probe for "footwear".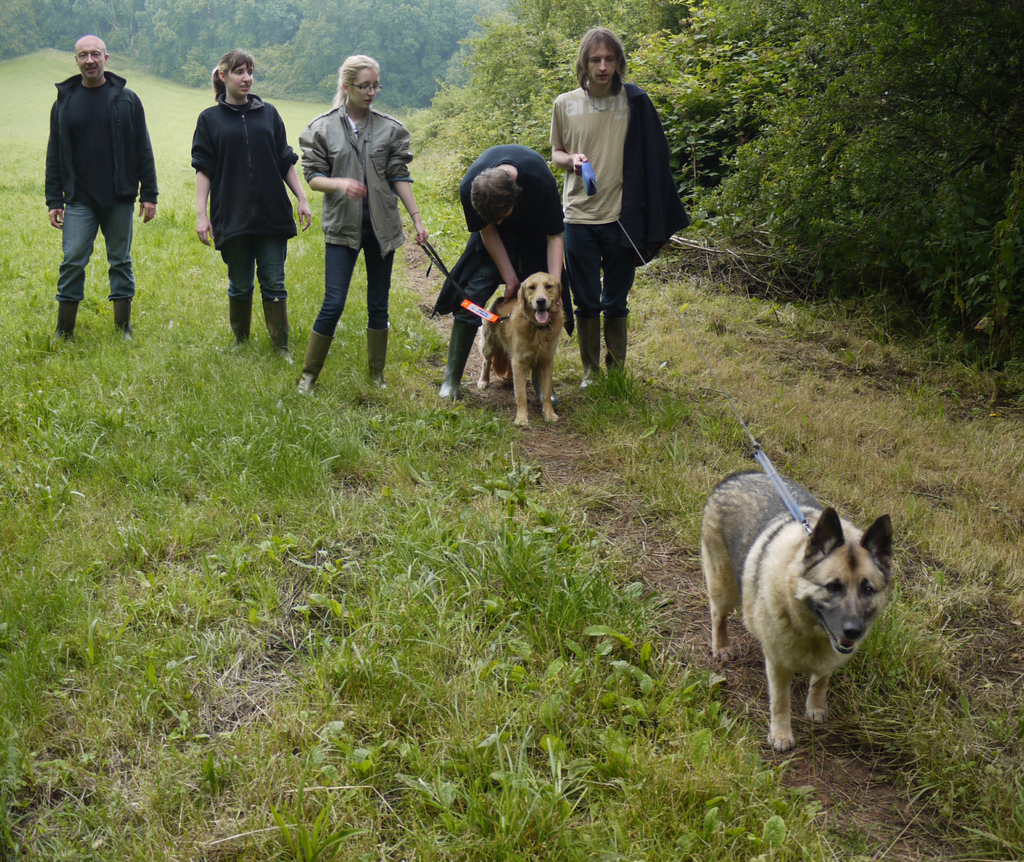
Probe result: [113, 294, 135, 343].
